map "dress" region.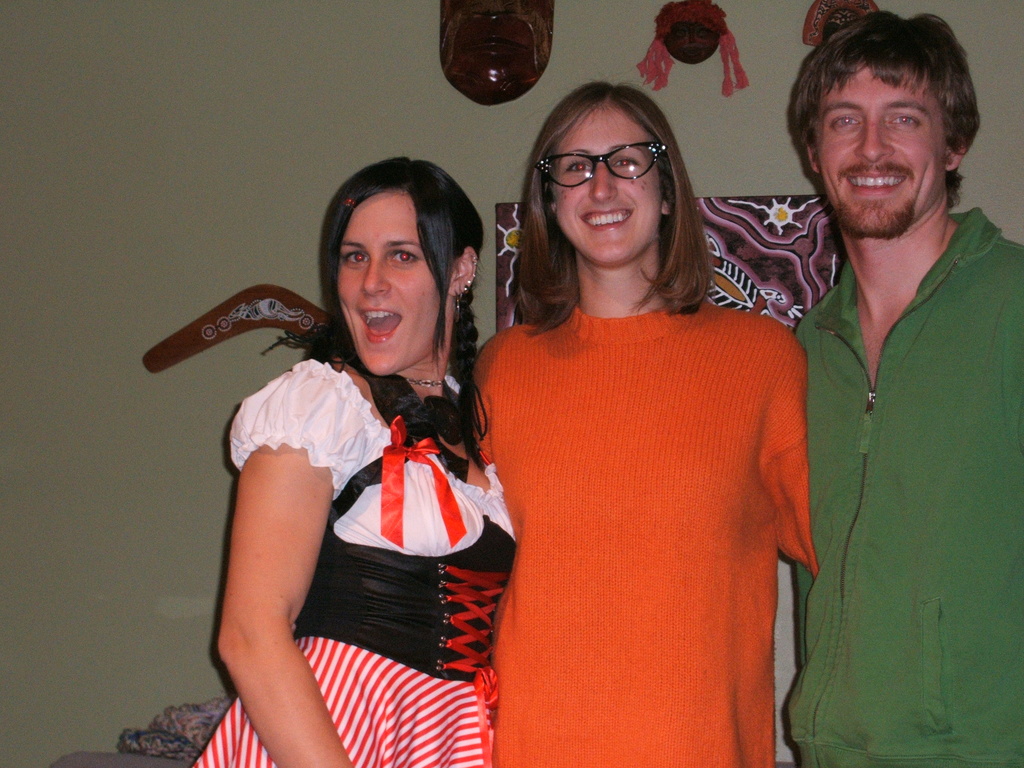
Mapped to (189,325,518,767).
